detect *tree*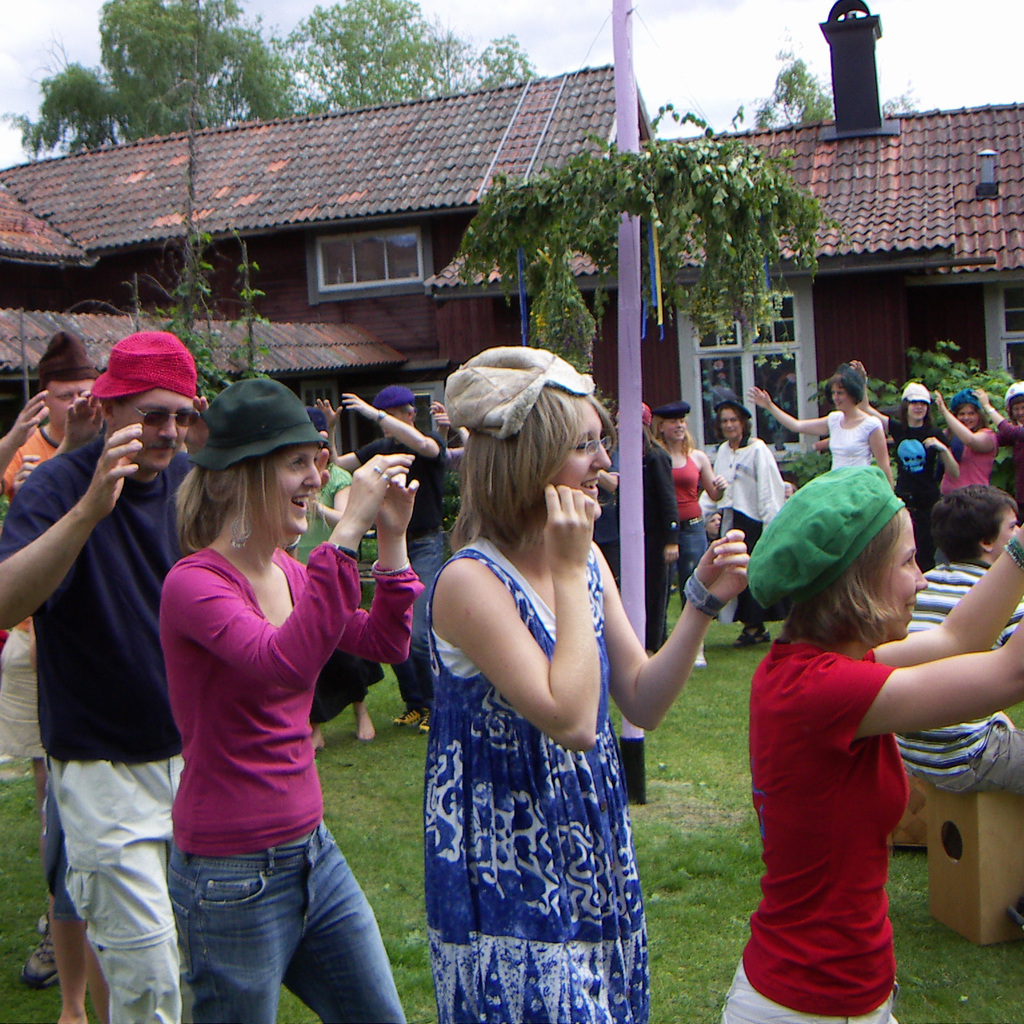
1, 0, 300, 134
